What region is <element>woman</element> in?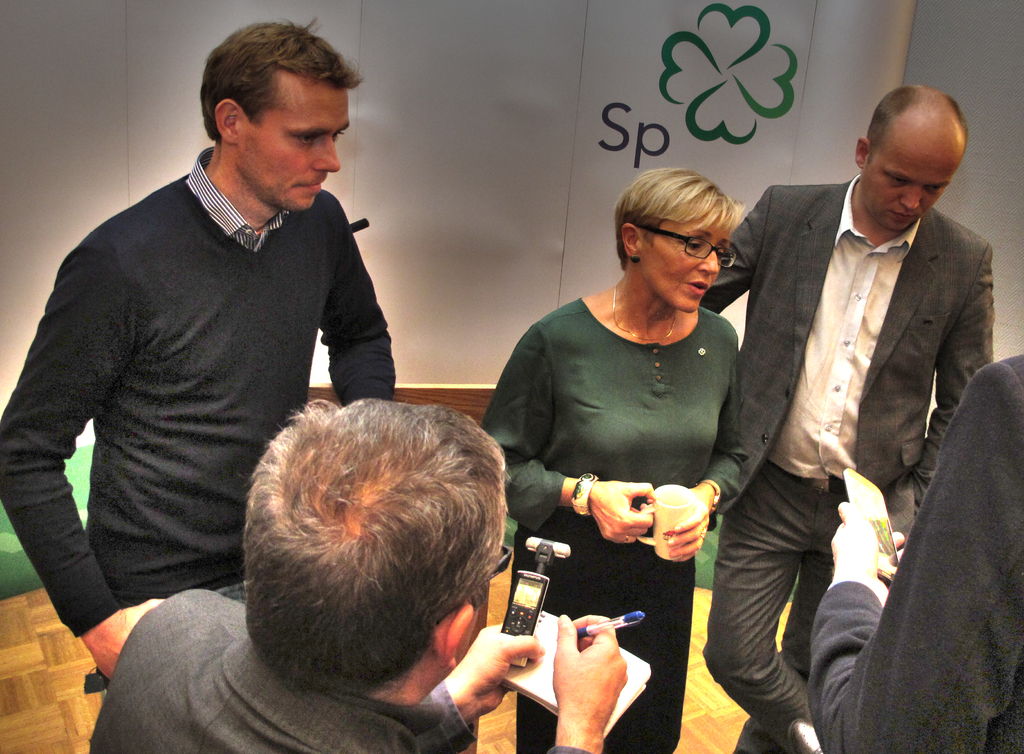
483,170,767,710.
